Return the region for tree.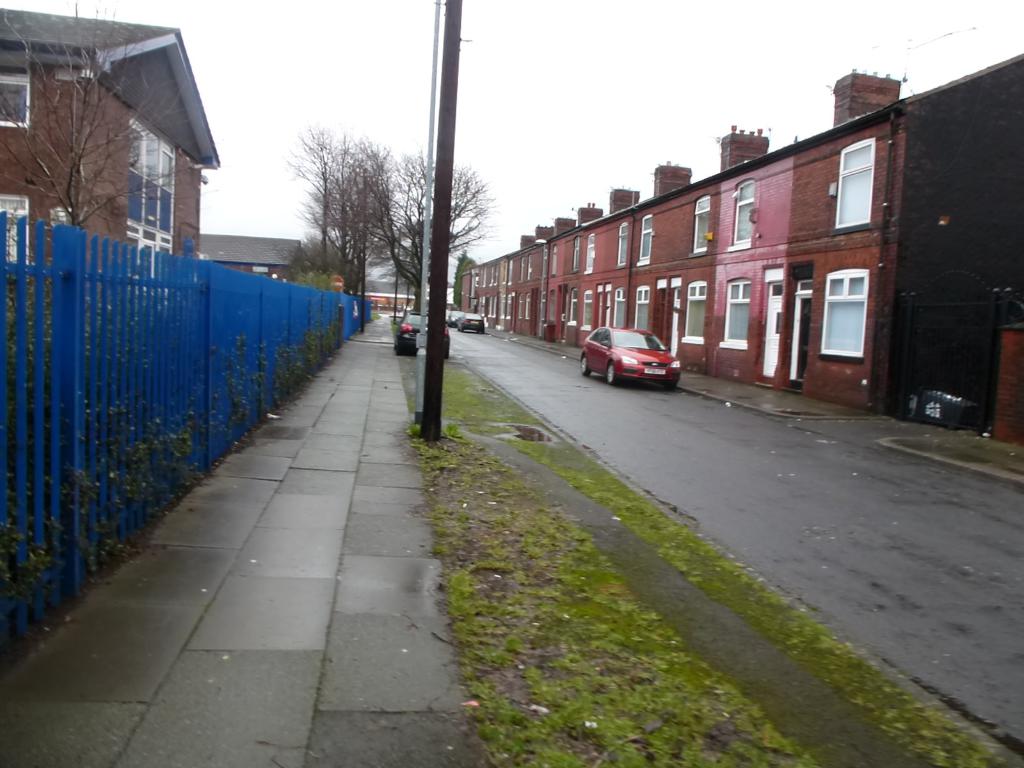
0 0 212 241.
